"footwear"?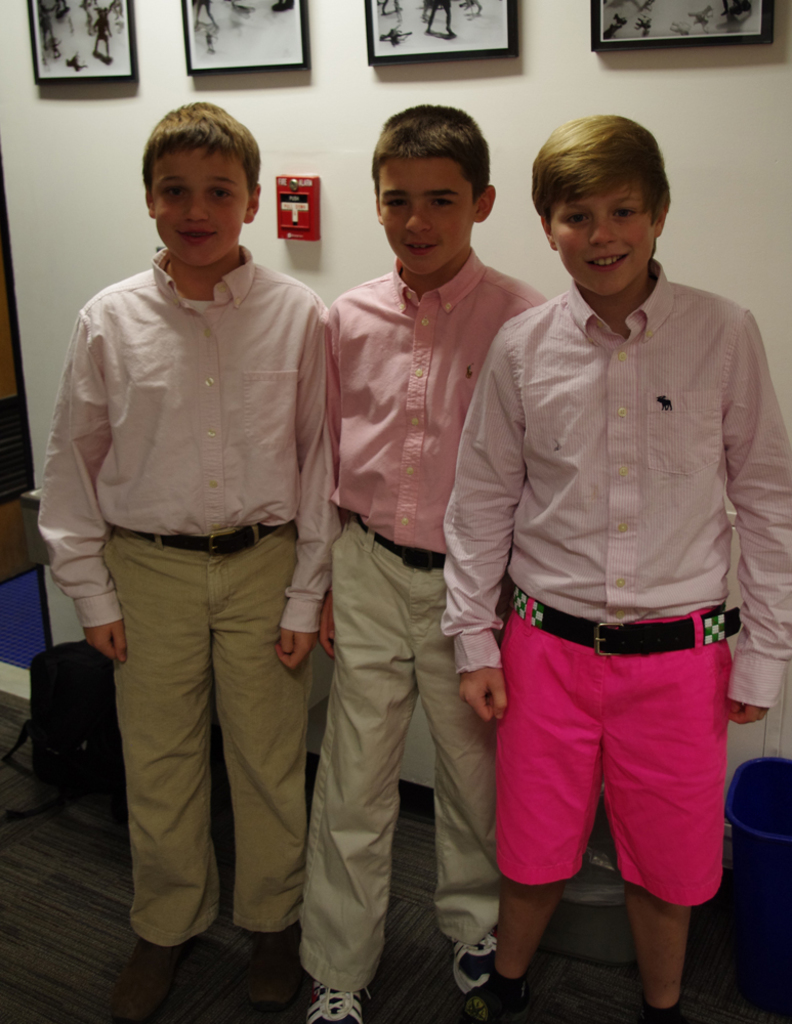
445/916/531/1004
